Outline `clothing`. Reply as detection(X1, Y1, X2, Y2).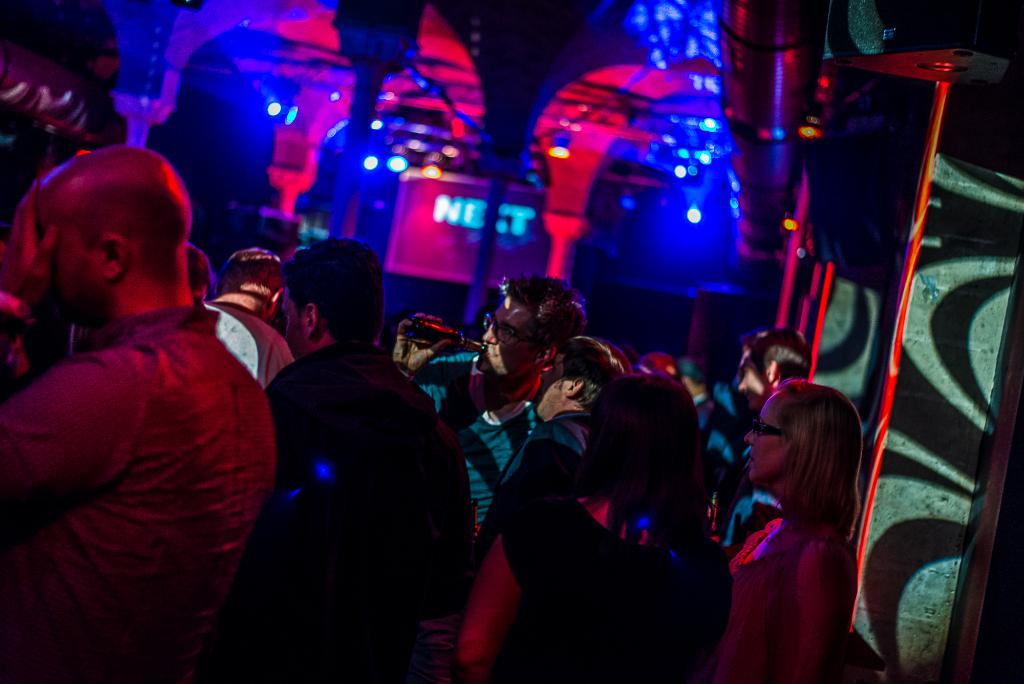
detection(0, 302, 280, 683).
